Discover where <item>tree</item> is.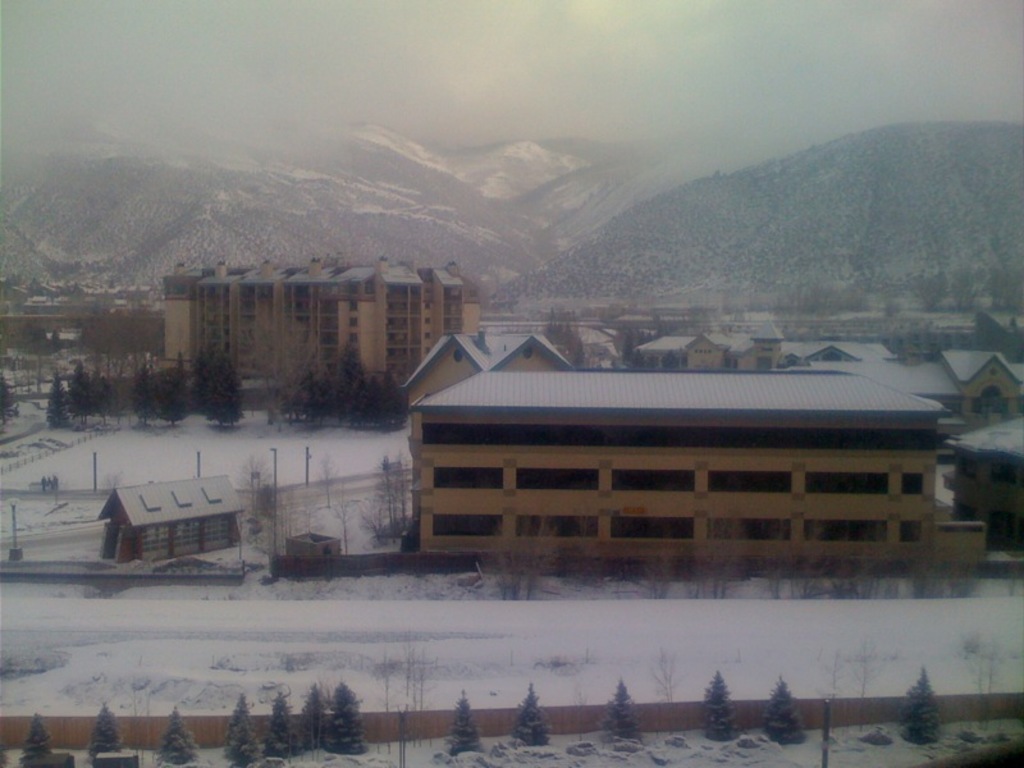
Discovered at 72, 364, 90, 421.
